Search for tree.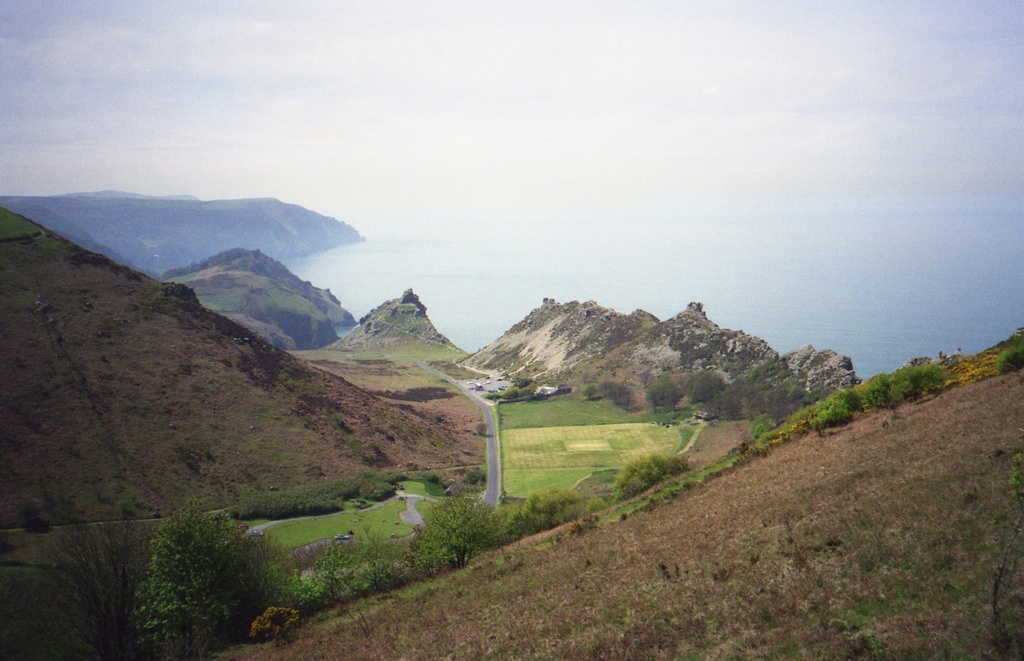
Found at region(138, 500, 260, 659).
